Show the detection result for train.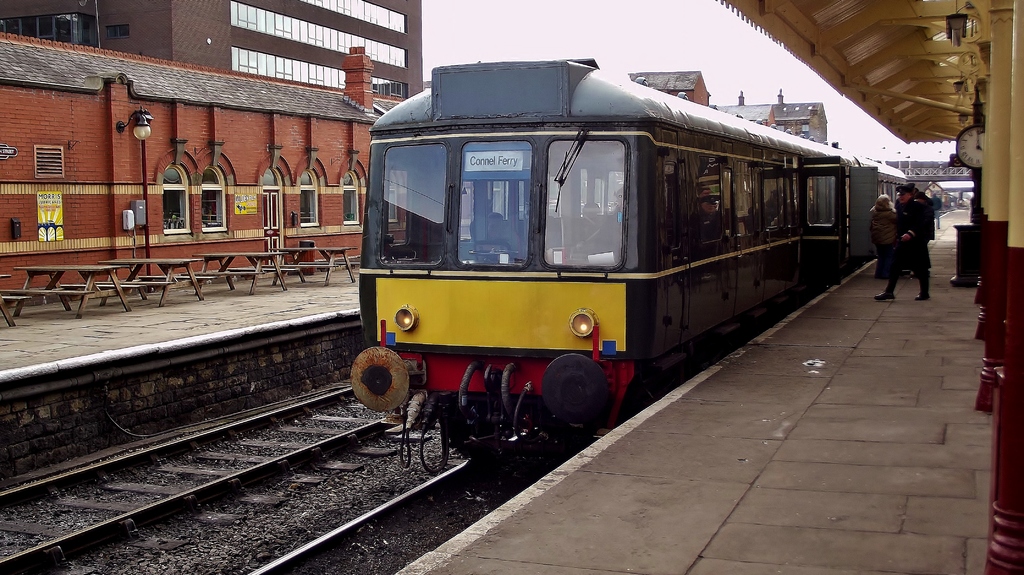
346:61:920:471.
